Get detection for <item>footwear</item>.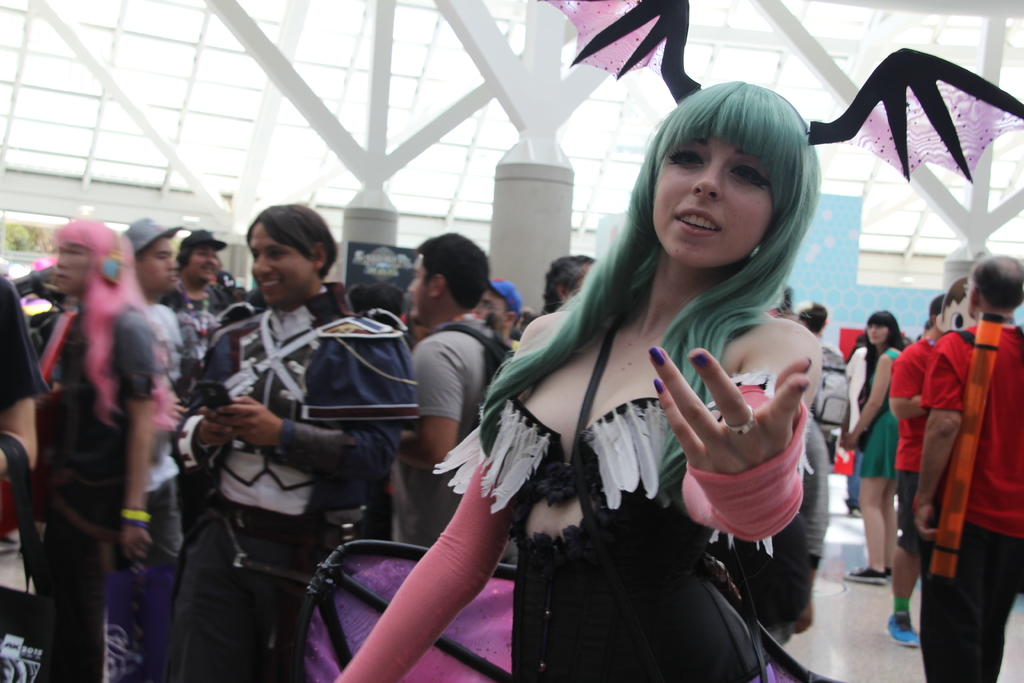
Detection: BBox(844, 561, 889, 582).
